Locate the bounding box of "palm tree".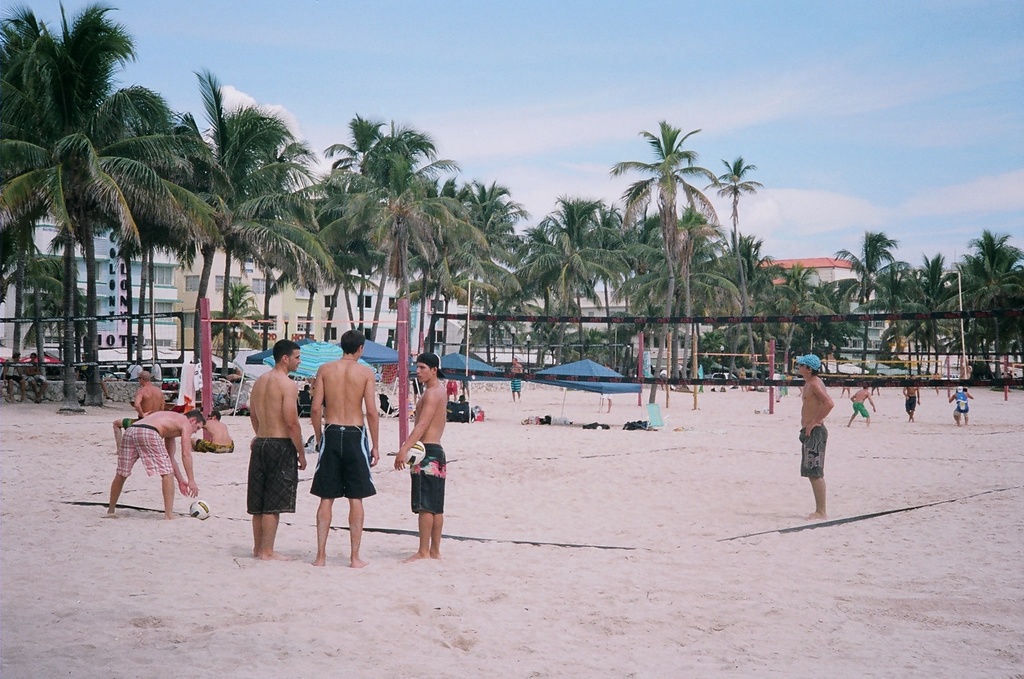
Bounding box: <box>954,233,1007,383</box>.
